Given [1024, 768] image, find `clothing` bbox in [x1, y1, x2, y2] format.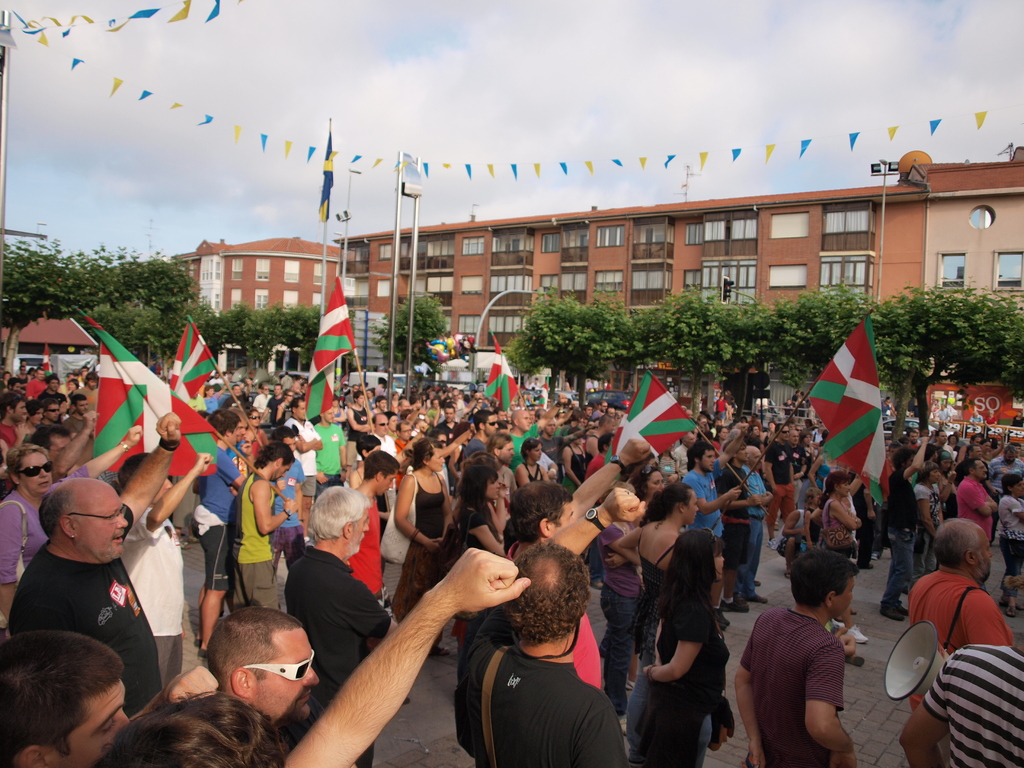
[201, 431, 236, 596].
